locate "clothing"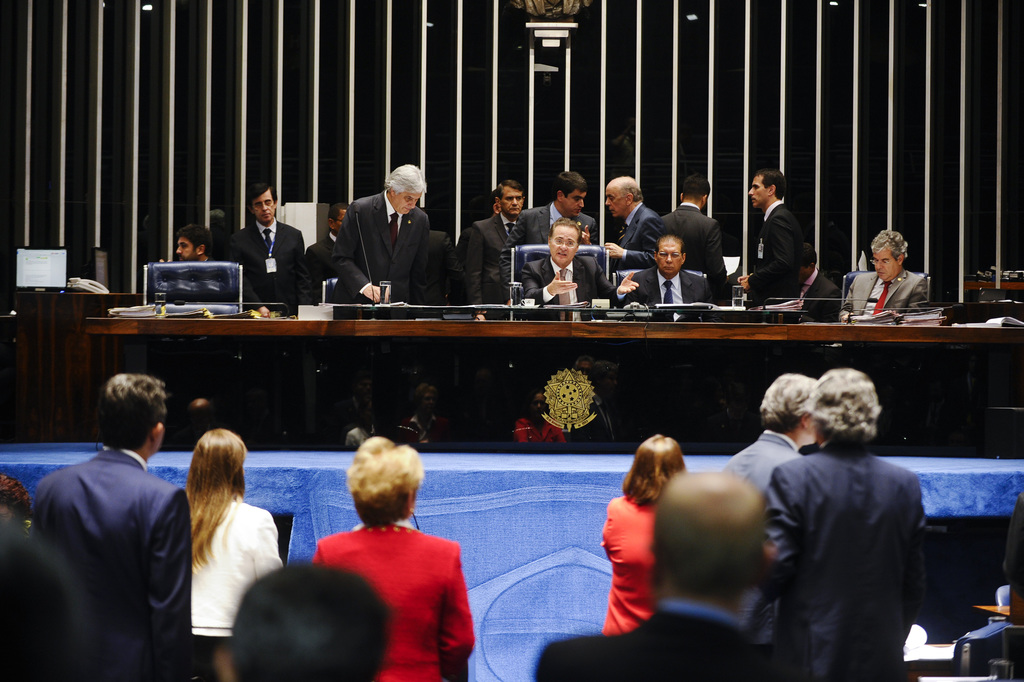
[461,216,514,312]
